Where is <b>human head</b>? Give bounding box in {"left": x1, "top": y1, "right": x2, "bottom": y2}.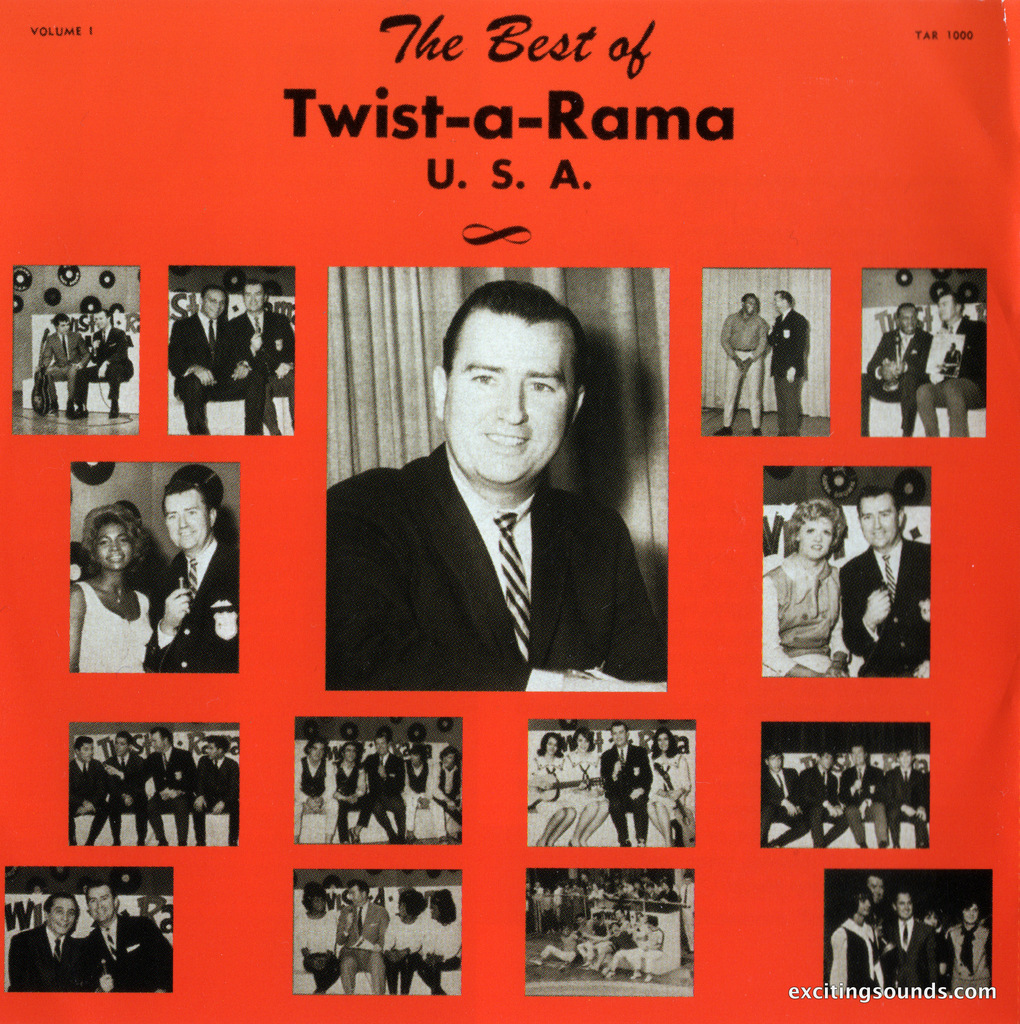
{"left": 856, "top": 487, "right": 909, "bottom": 547}.
